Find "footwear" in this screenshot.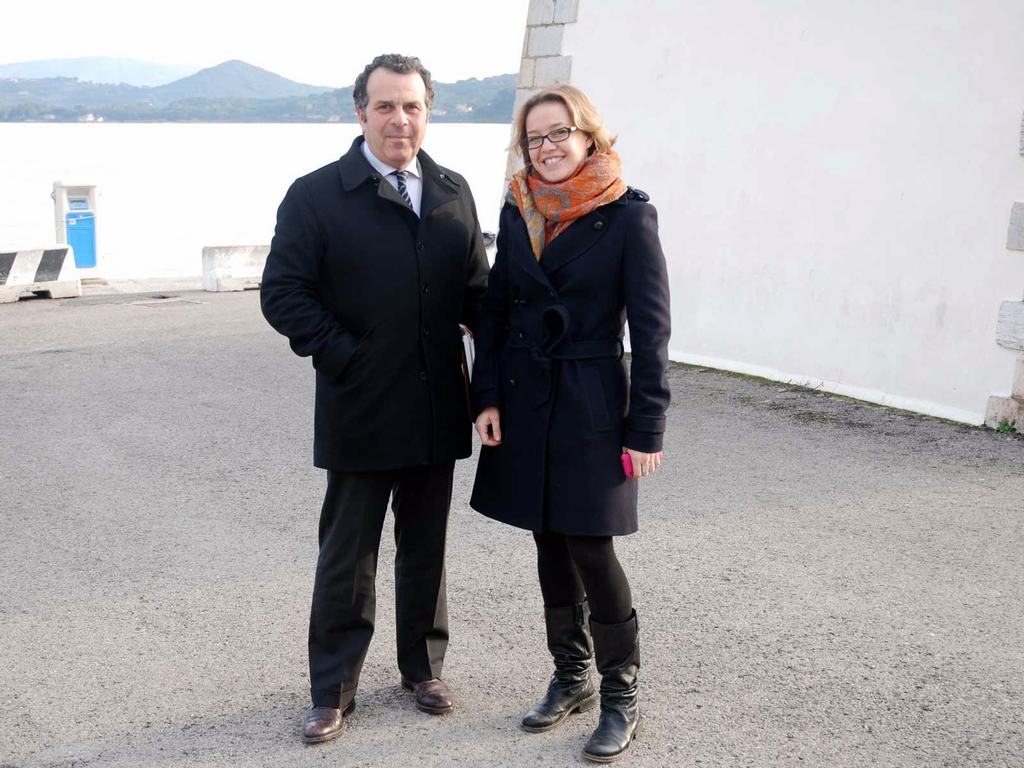
The bounding box for "footwear" is [399,680,456,717].
